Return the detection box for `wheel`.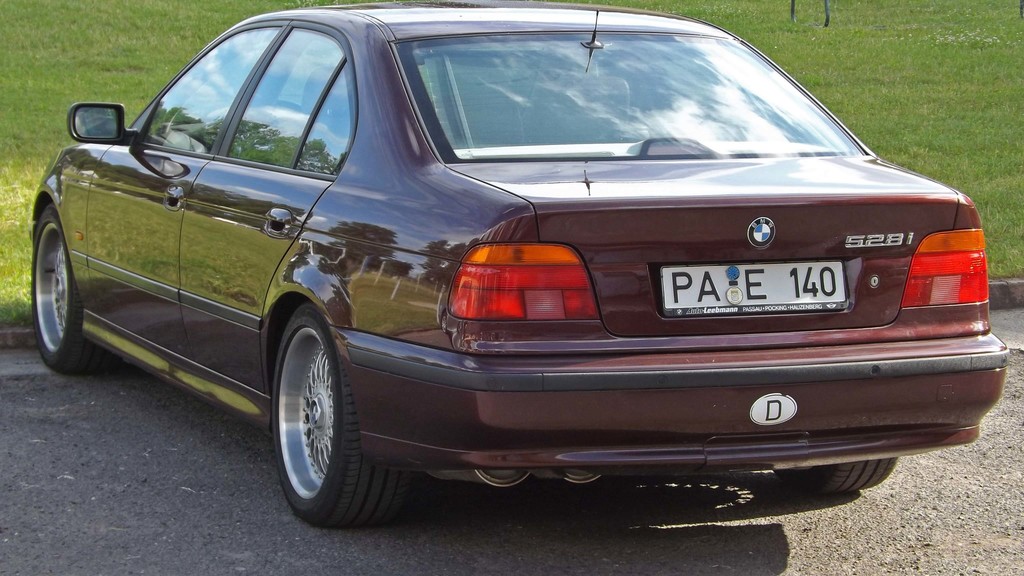
l=30, t=209, r=120, b=377.
